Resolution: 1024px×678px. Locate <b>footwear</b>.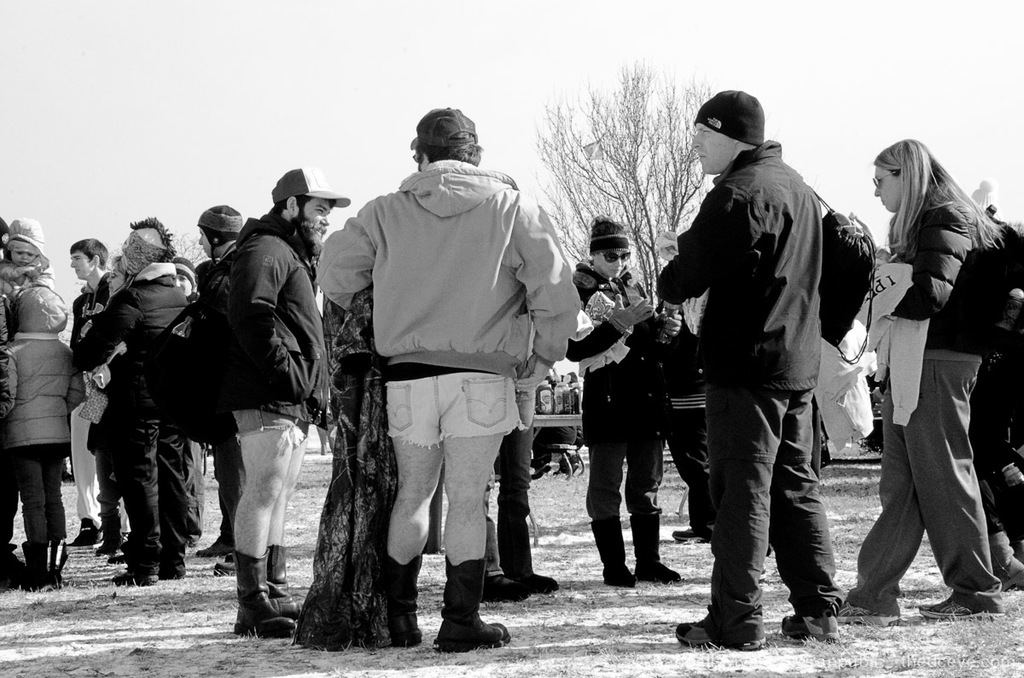
<box>672,623,765,653</box>.
